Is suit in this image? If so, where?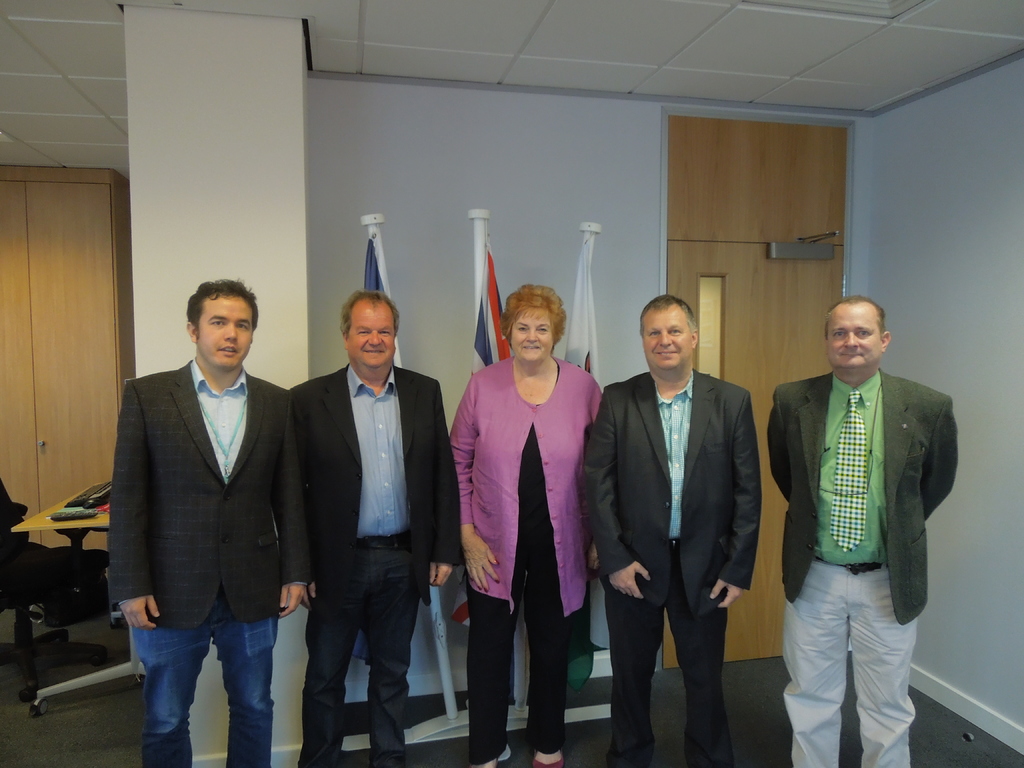
Yes, at x1=601 y1=290 x2=766 y2=746.
